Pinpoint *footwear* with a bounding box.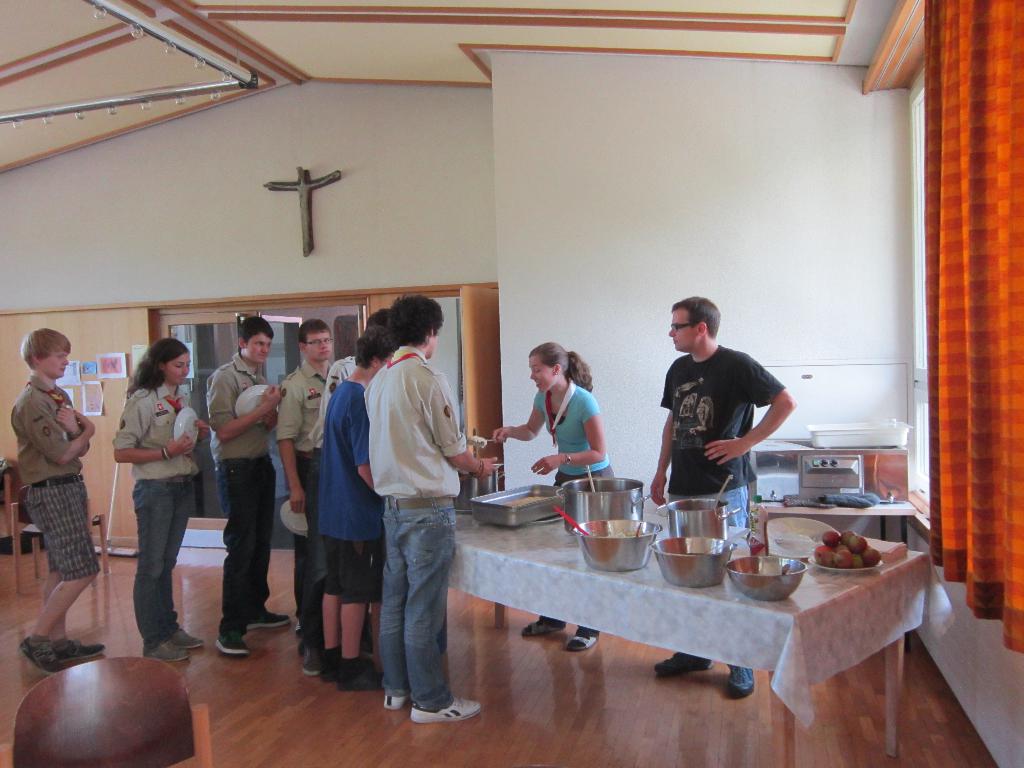
bbox(320, 654, 341, 684).
